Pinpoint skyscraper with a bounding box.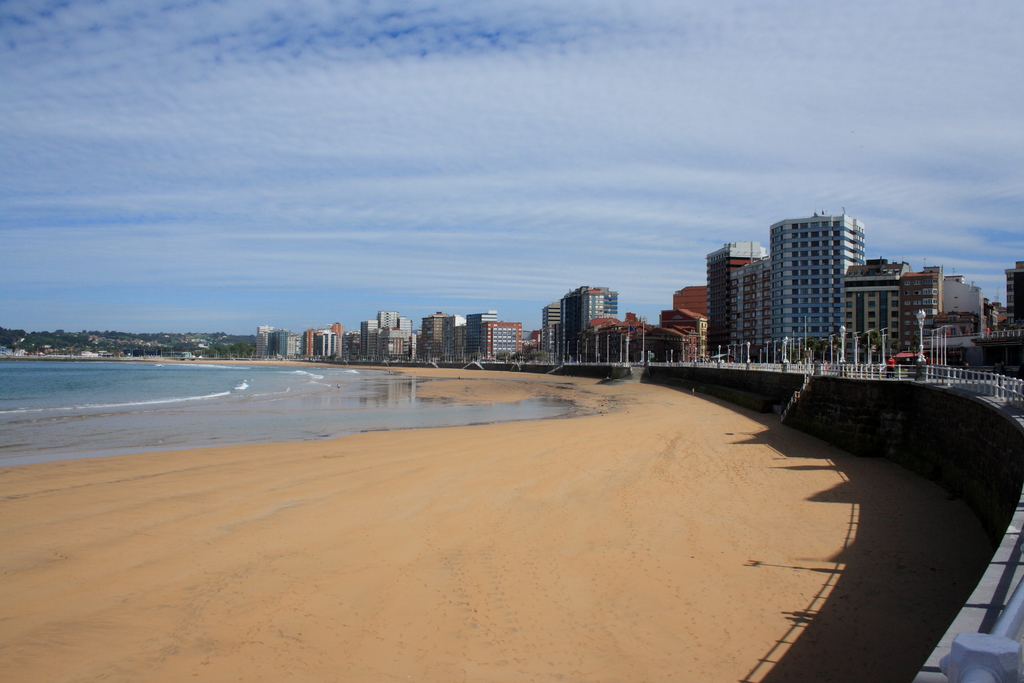
bbox(244, 322, 340, 364).
